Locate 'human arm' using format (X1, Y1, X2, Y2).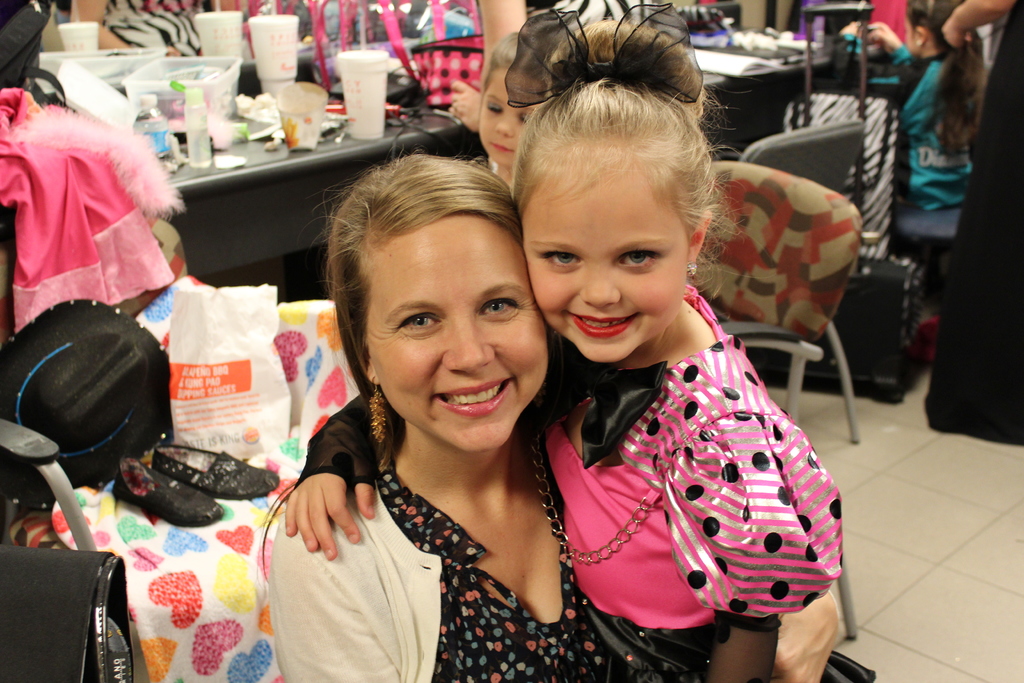
(451, 0, 525, 137).
